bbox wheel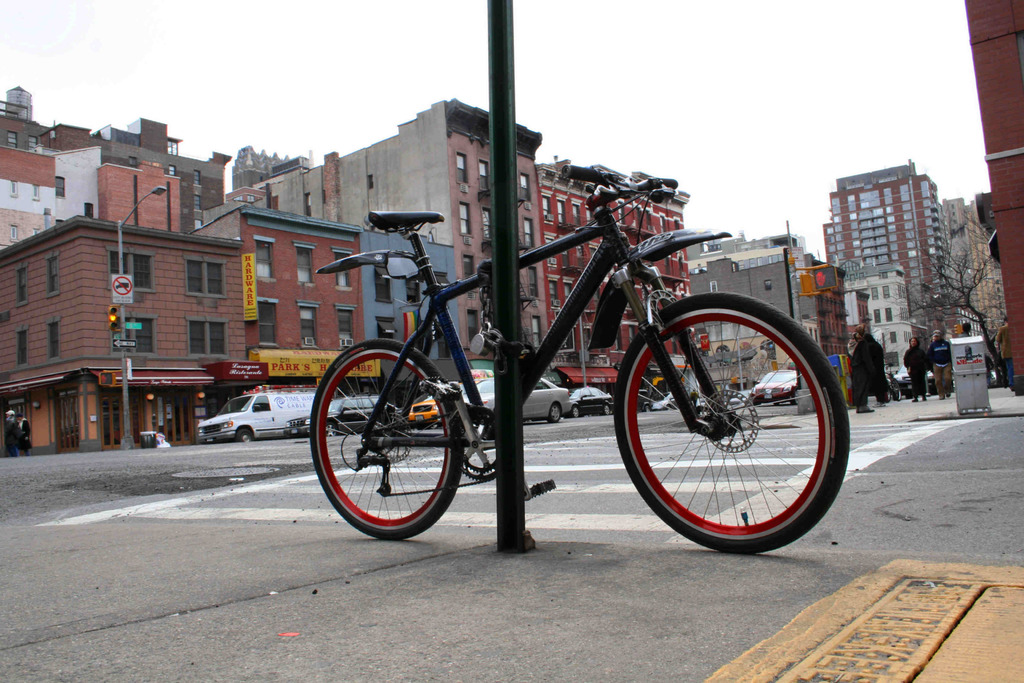
region(884, 386, 891, 402)
